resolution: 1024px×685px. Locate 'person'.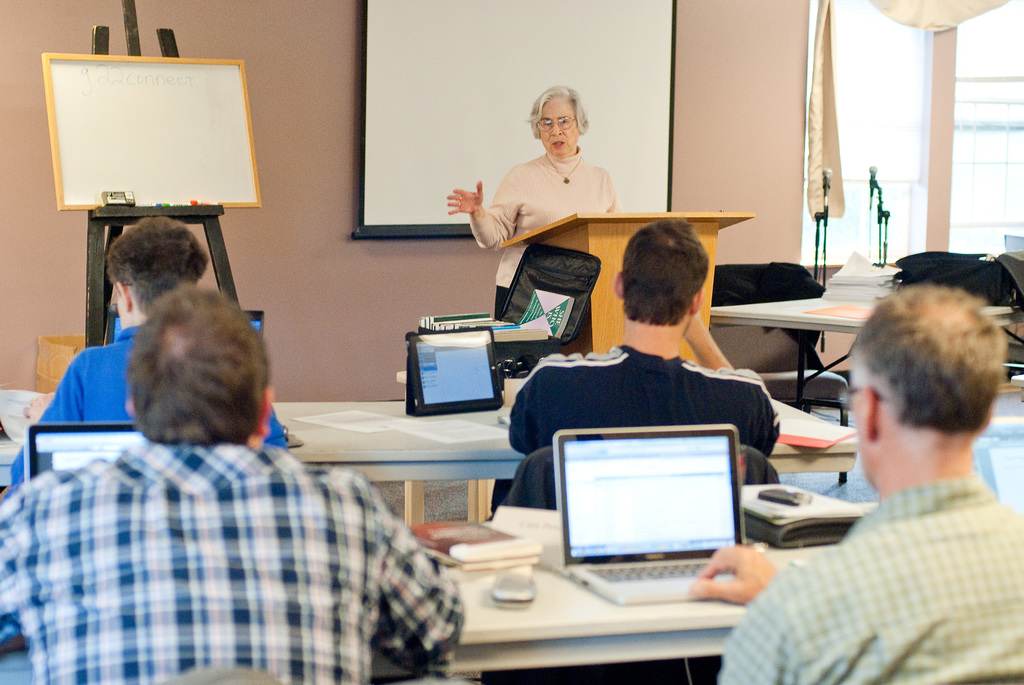
x1=0, y1=220, x2=290, y2=498.
